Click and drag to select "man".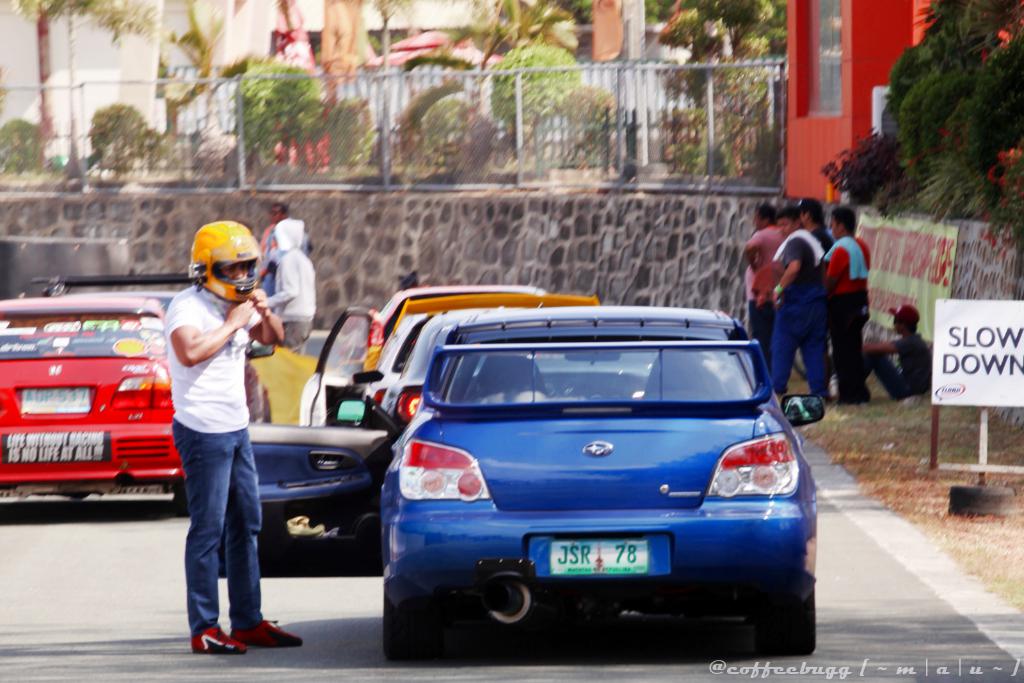
Selection: detection(143, 199, 287, 654).
